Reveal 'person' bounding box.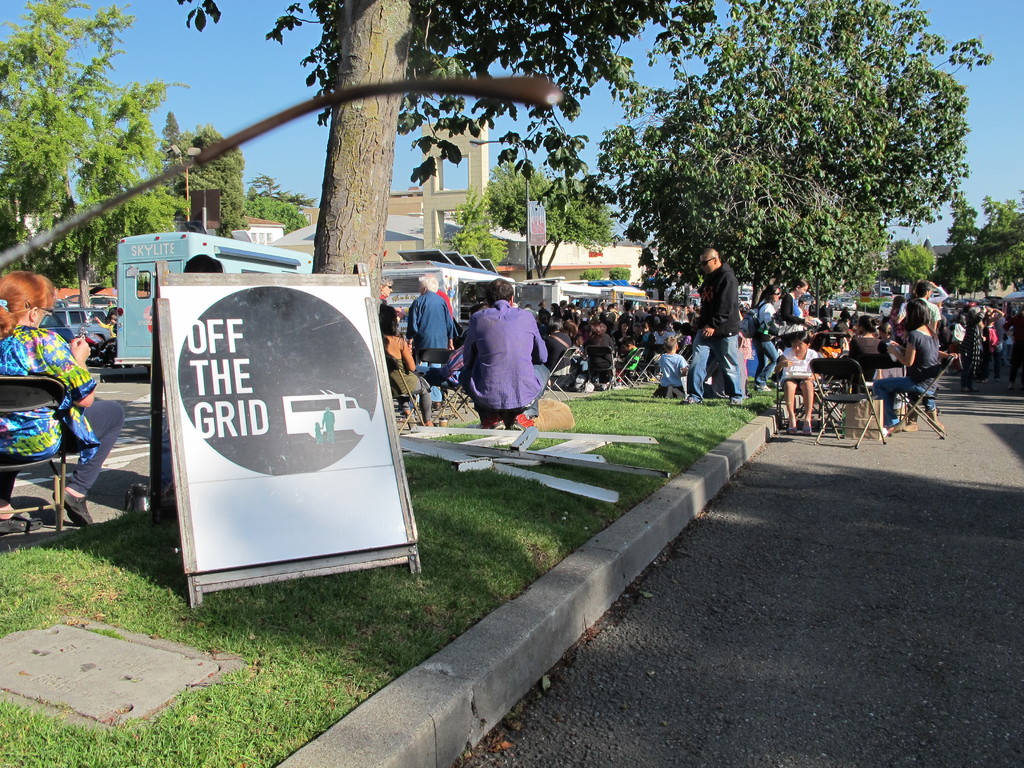
Revealed: 454/271/550/428.
